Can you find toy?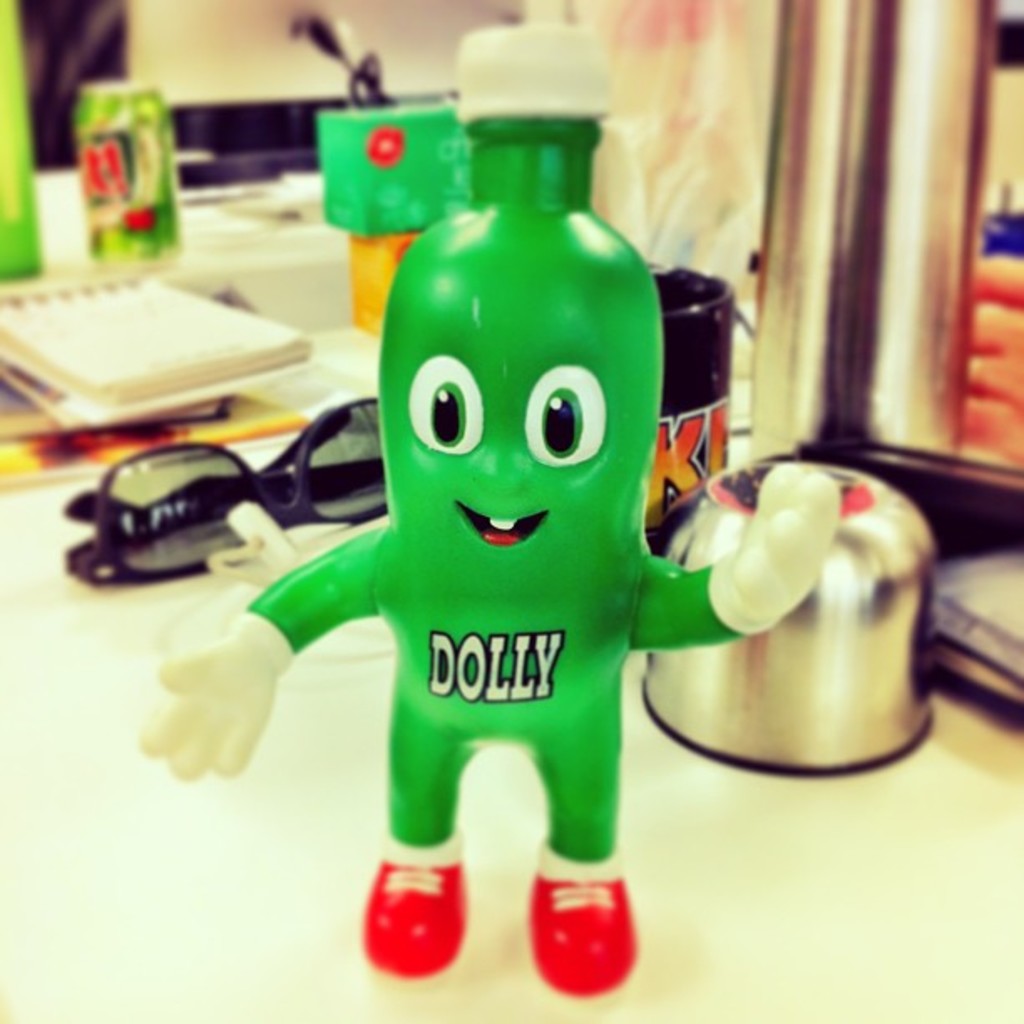
Yes, bounding box: BBox(134, 22, 837, 996).
